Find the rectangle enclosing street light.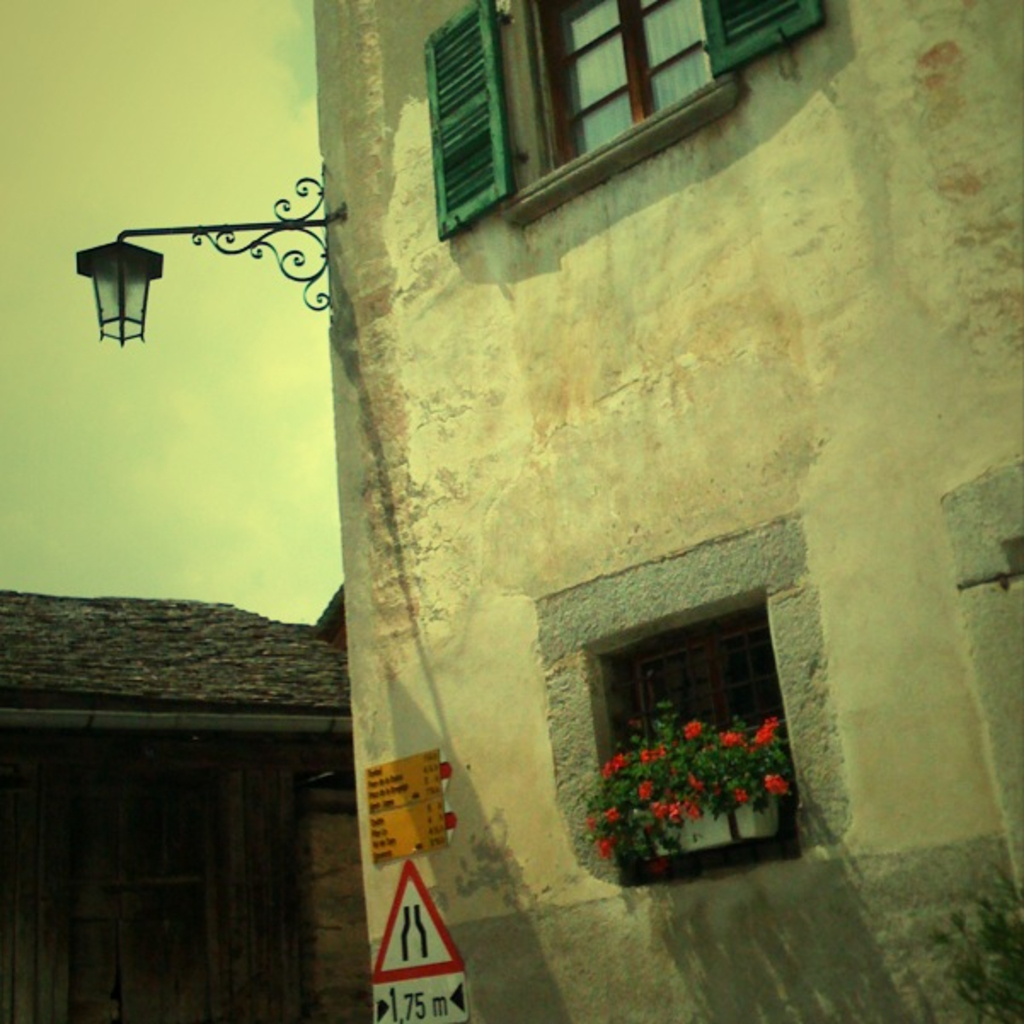
bbox(36, 145, 314, 380).
